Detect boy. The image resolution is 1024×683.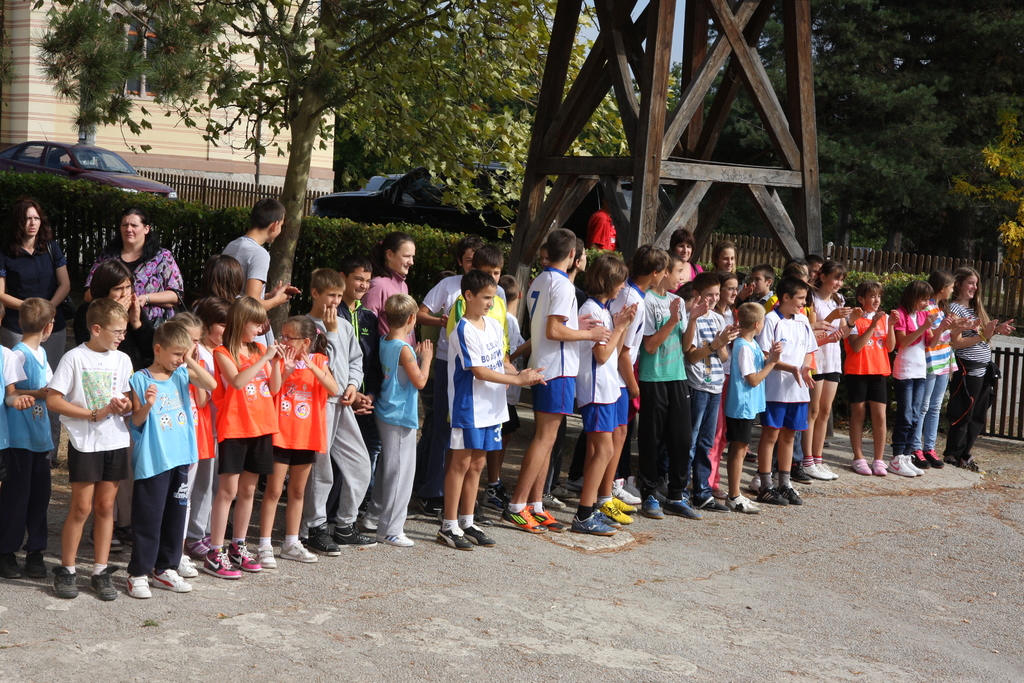
594, 243, 672, 527.
